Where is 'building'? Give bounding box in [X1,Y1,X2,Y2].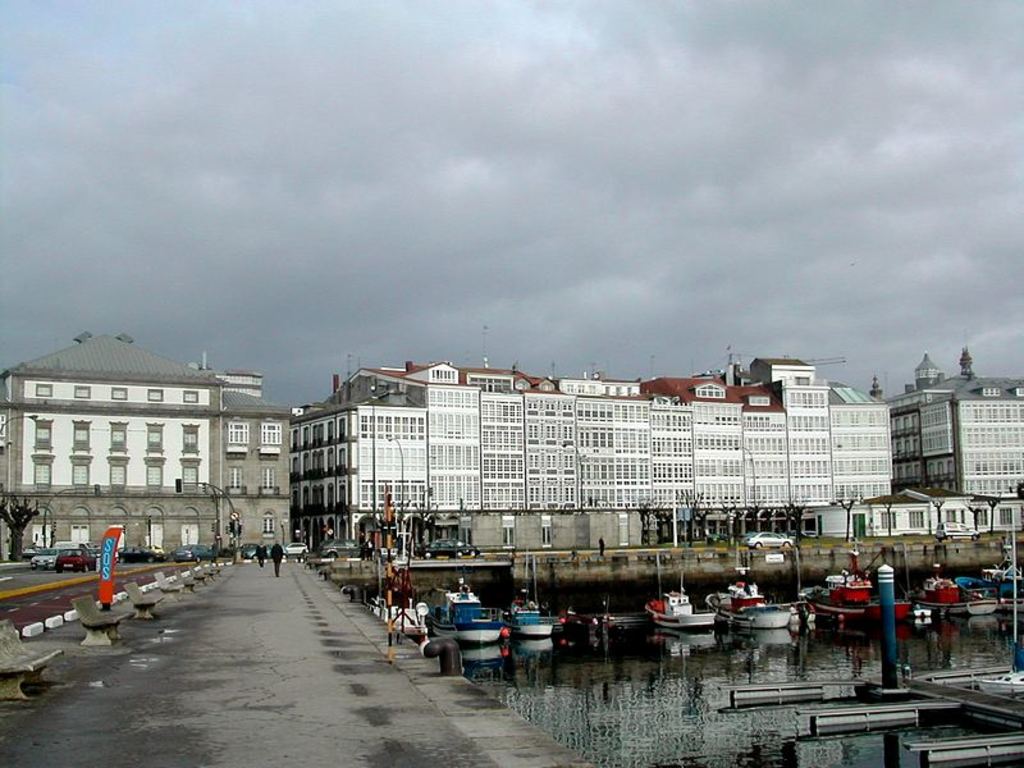
[891,355,1023,530].
